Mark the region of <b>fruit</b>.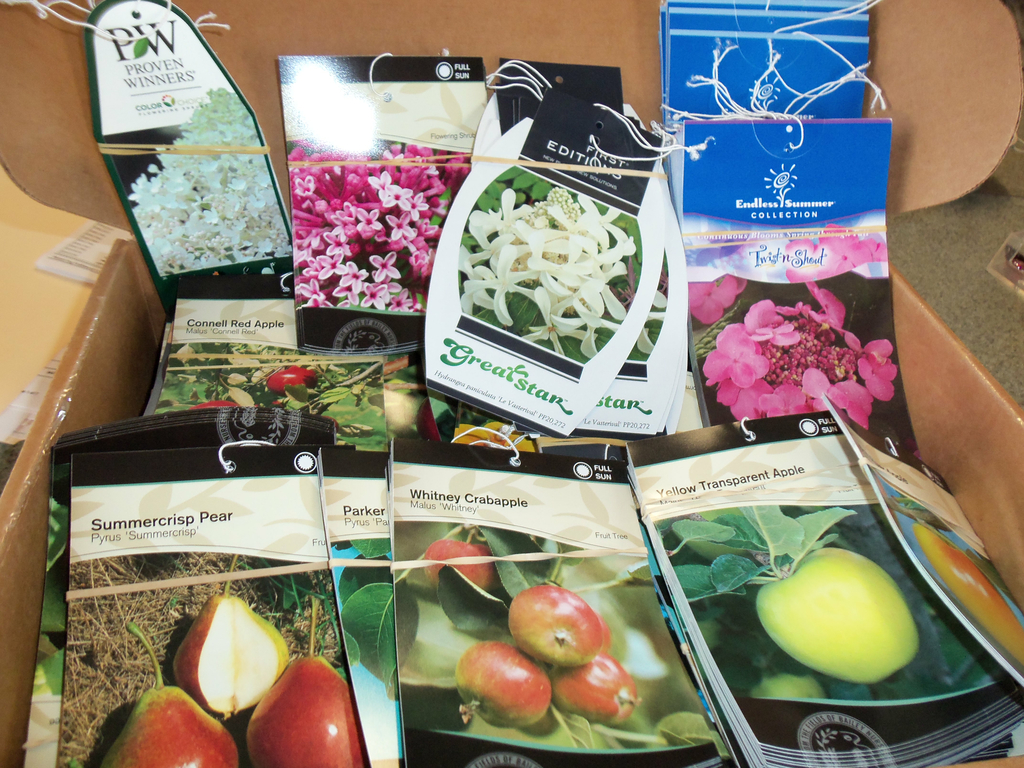
Region: box=[98, 684, 237, 767].
